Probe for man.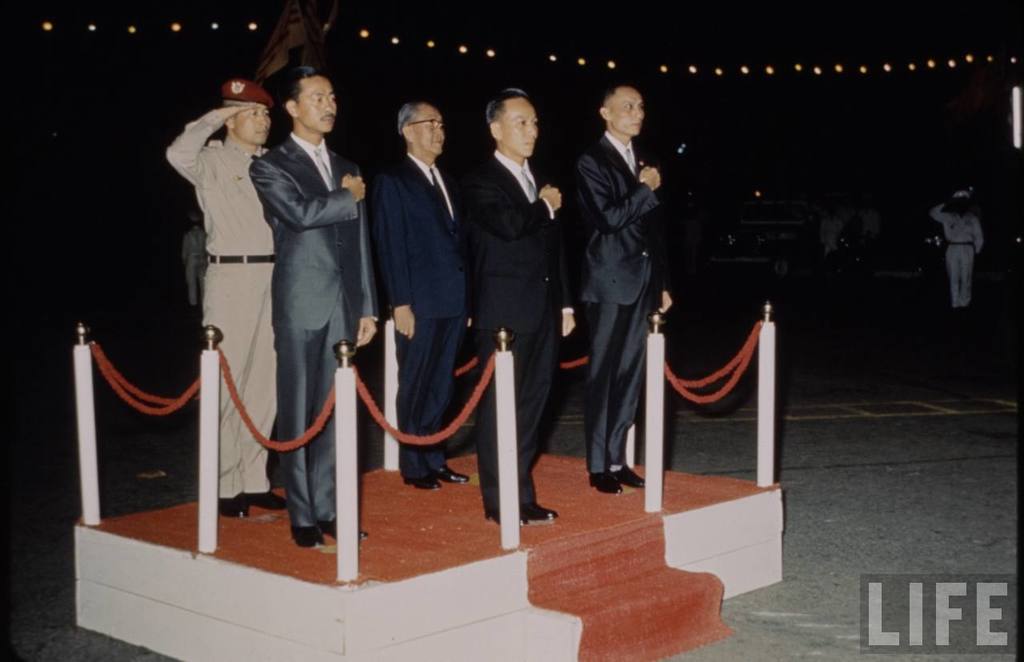
Probe result: l=570, t=77, r=678, b=494.
